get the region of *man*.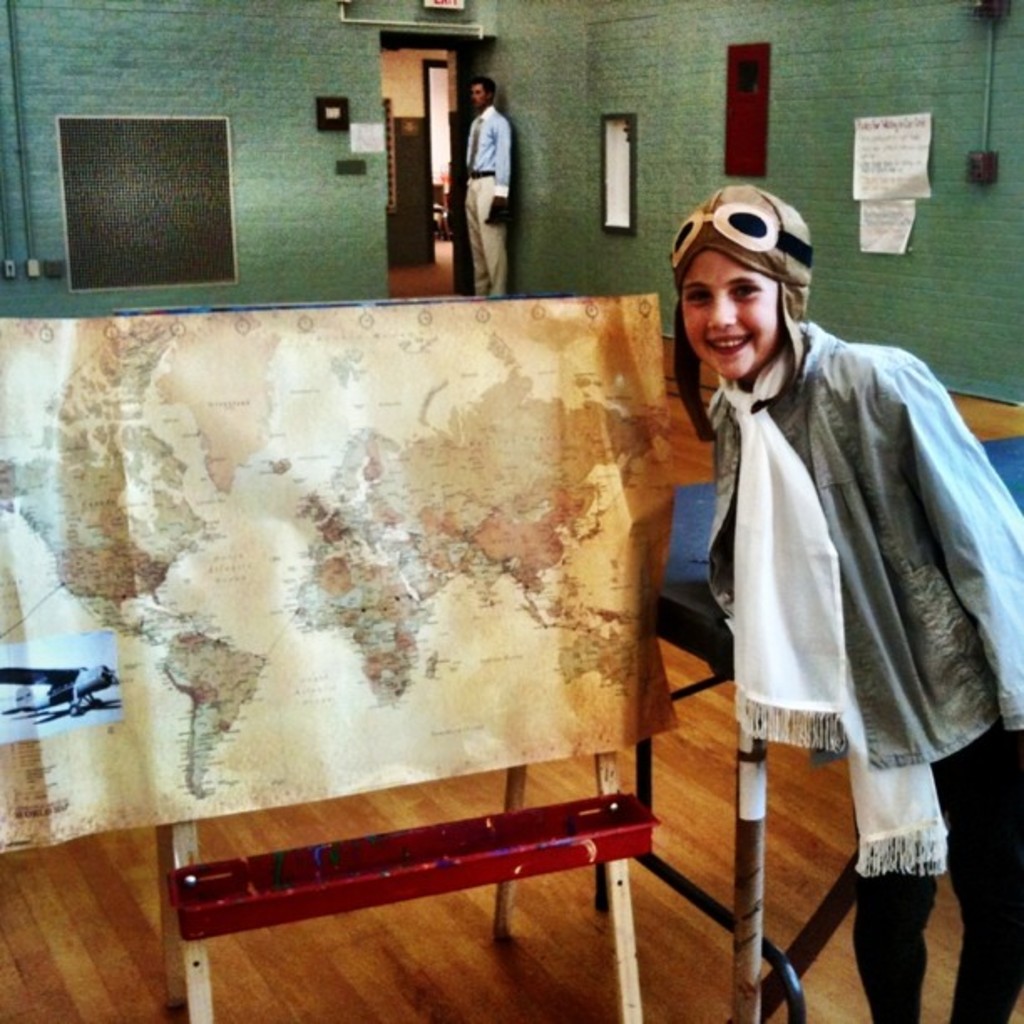
BBox(435, 75, 530, 263).
